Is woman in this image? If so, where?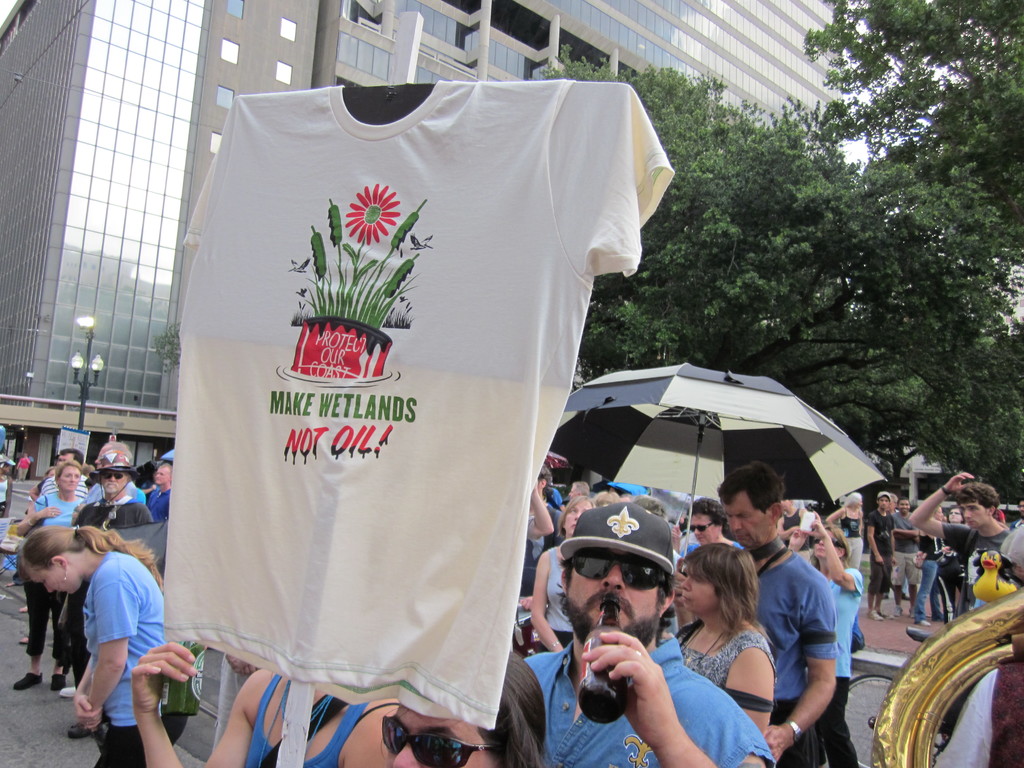
Yes, at {"x1": 941, "y1": 508, "x2": 970, "y2": 610}.
